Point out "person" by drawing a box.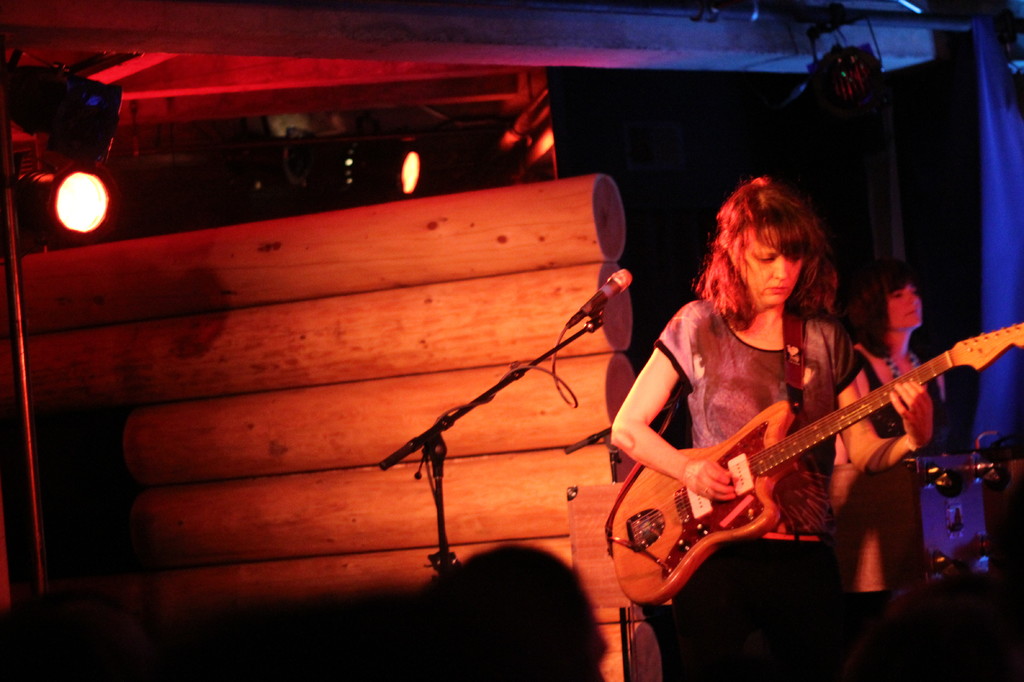
(598,199,998,660).
